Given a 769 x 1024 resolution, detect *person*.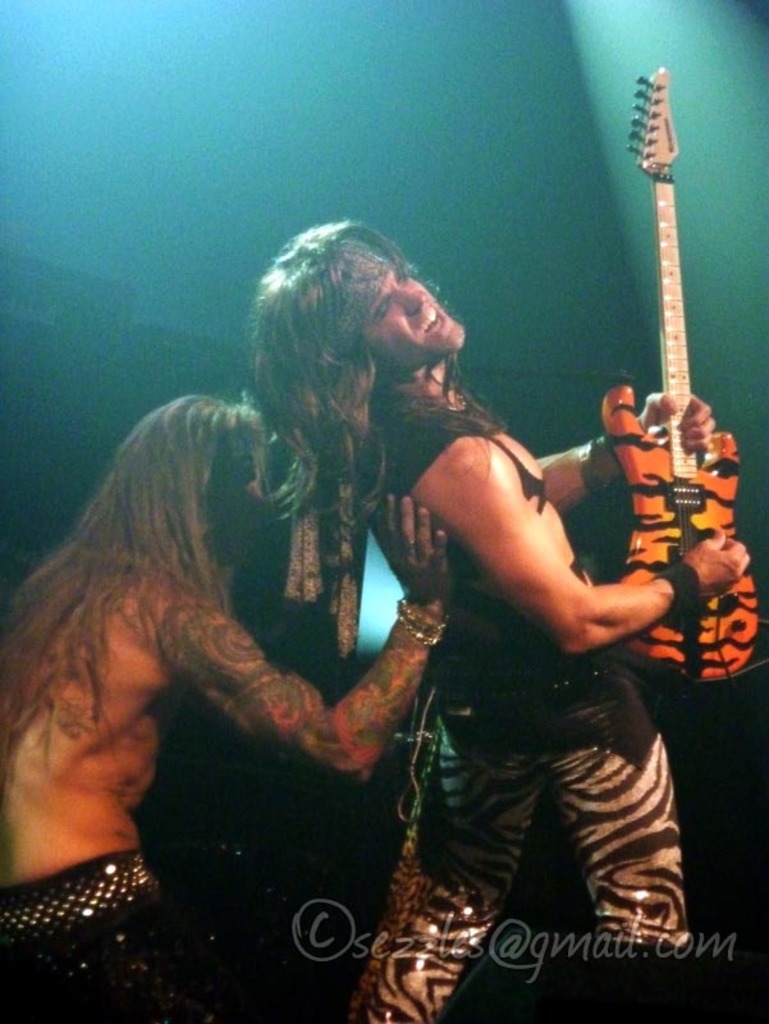
l=32, t=261, r=473, b=977.
